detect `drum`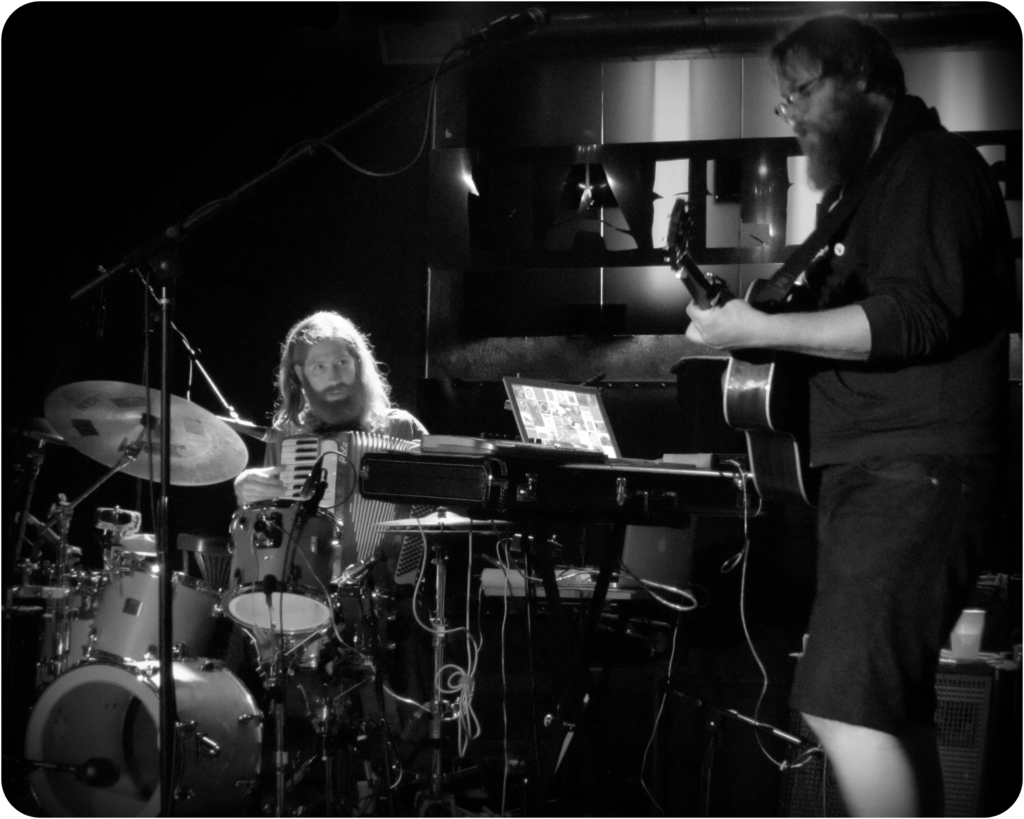
(17,653,266,818)
